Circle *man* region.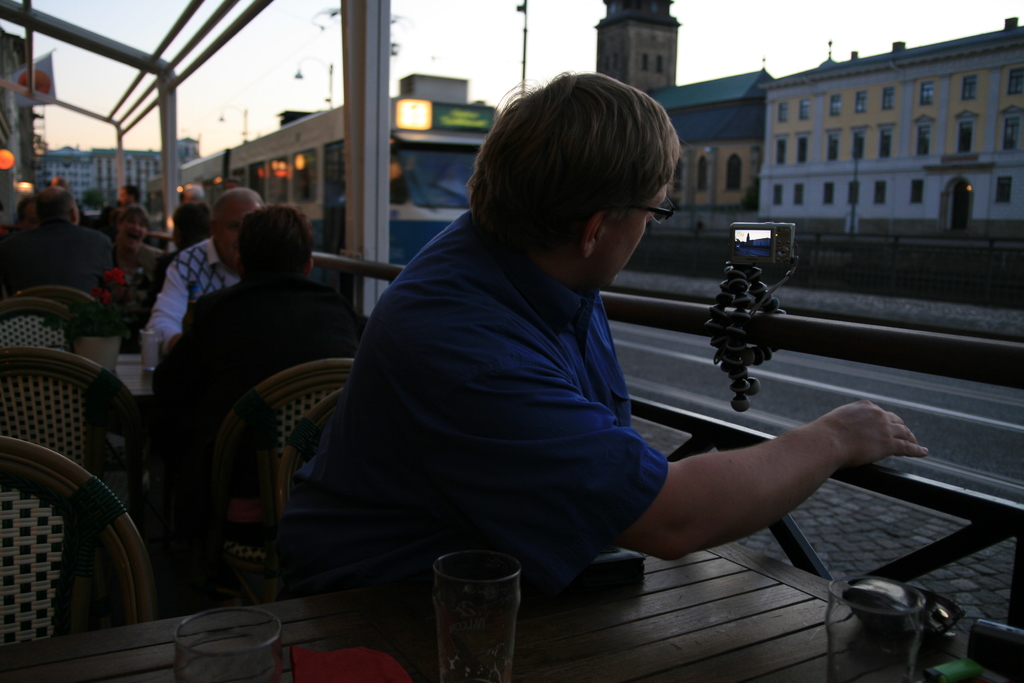
Region: (298, 104, 833, 638).
